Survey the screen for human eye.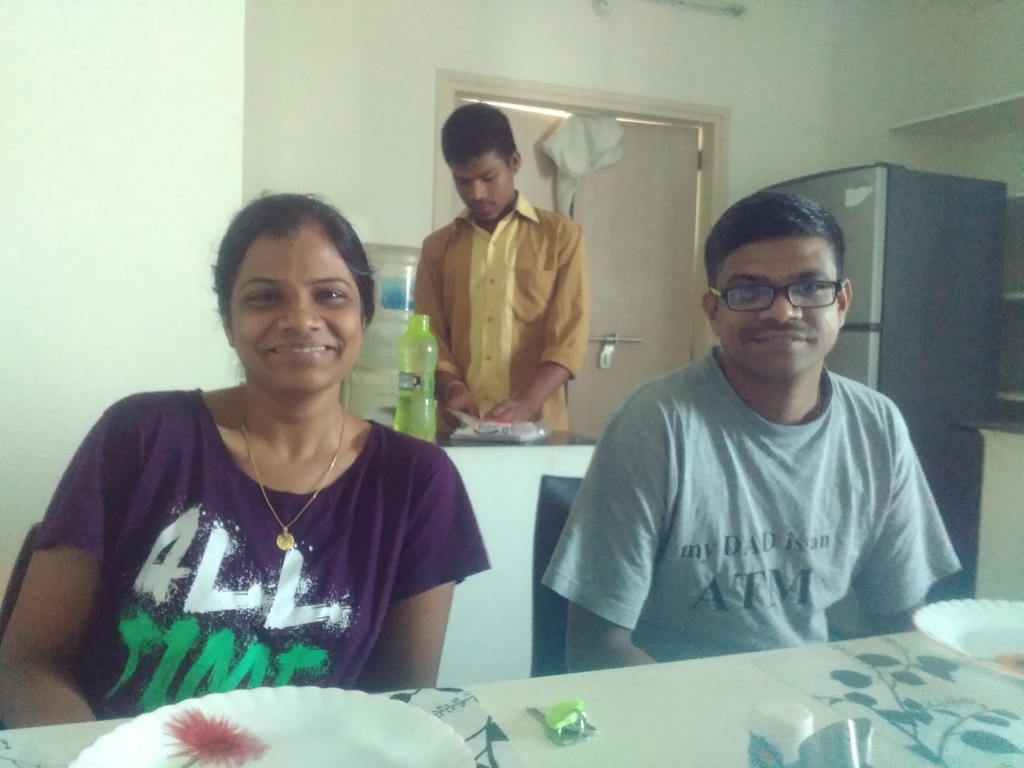
Survey found: box(452, 176, 466, 186).
